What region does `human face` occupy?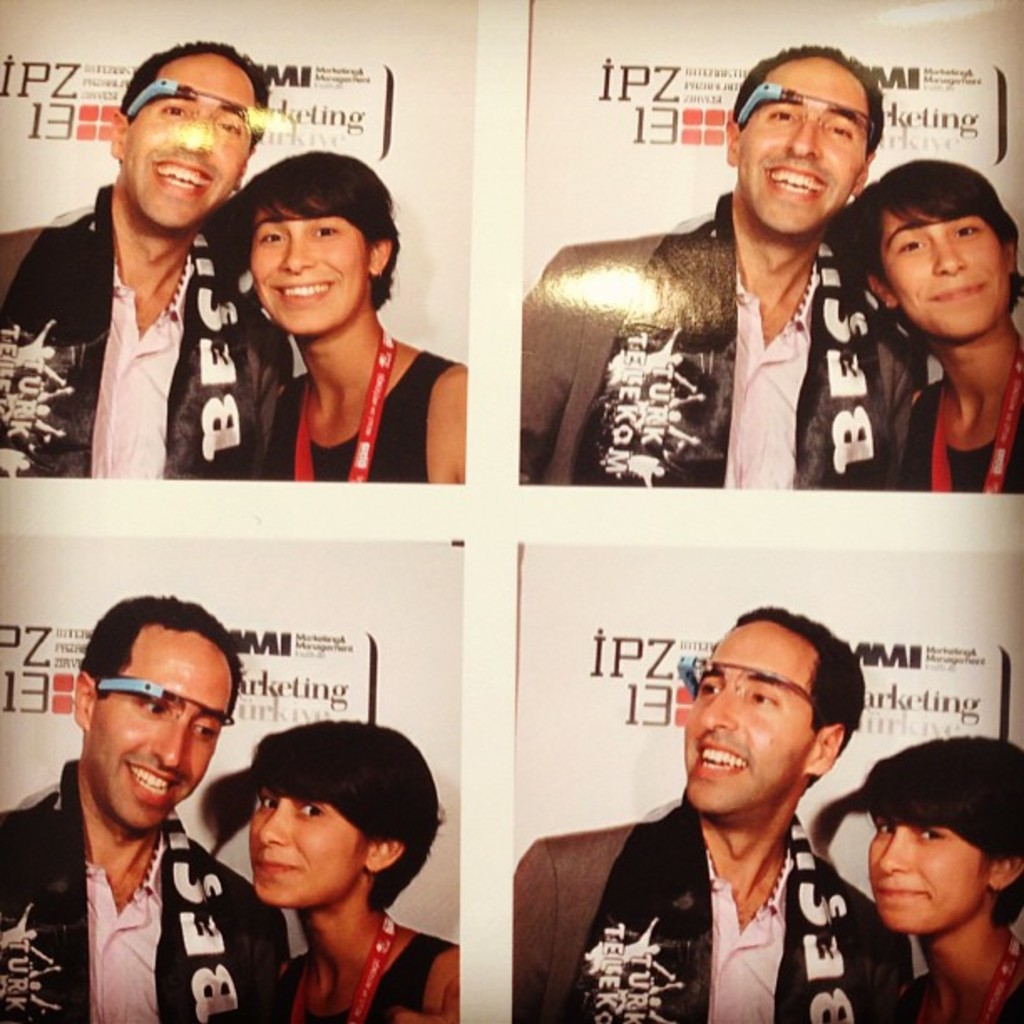
<bbox>867, 803, 982, 934</bbox>.
